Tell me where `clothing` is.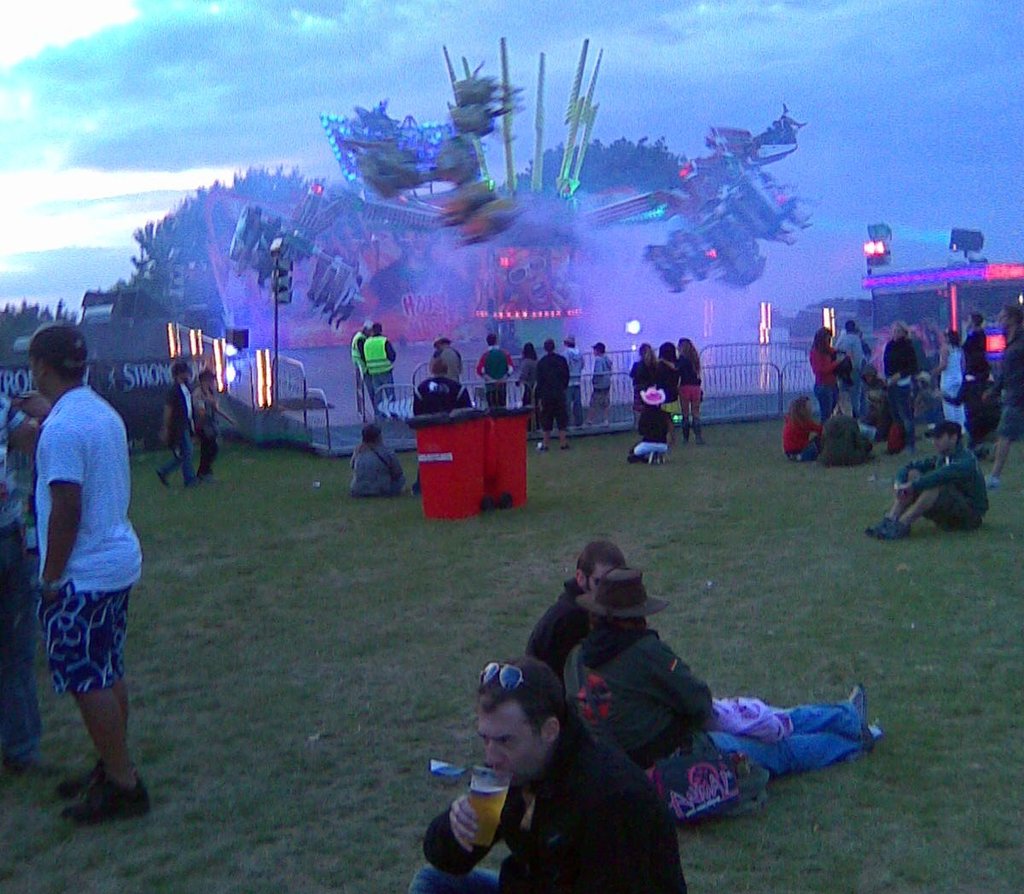
`clothing` is at detection(805, 340, 845, 414).
